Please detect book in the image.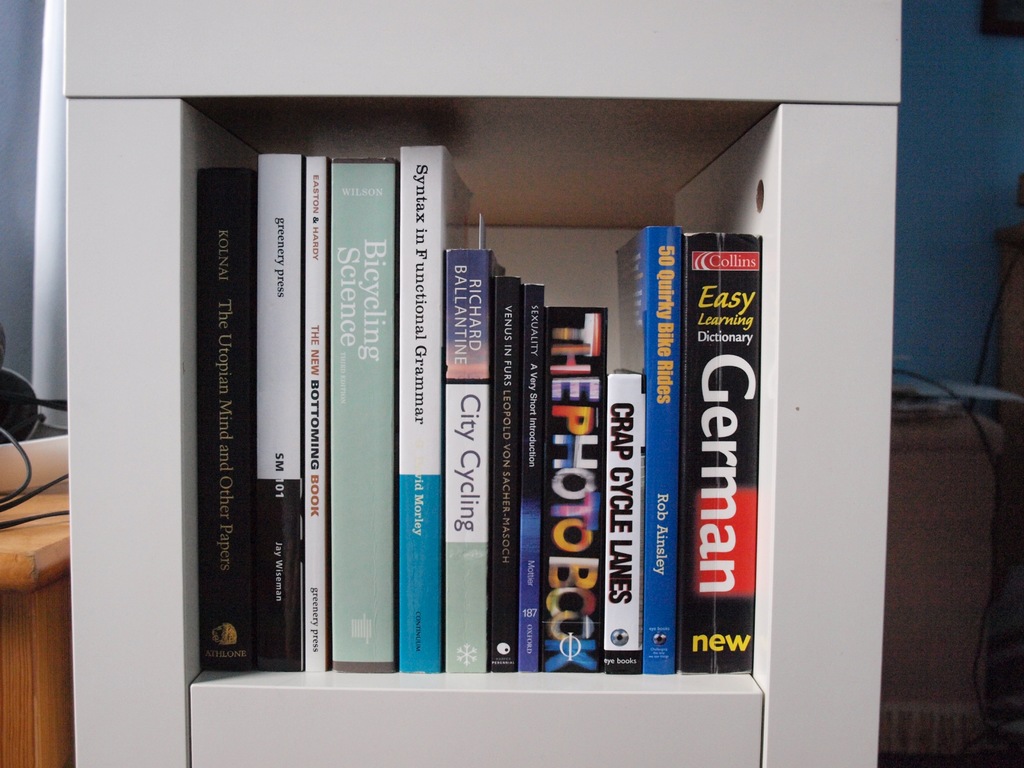
<region>489, 271, 515, 675</region>.
